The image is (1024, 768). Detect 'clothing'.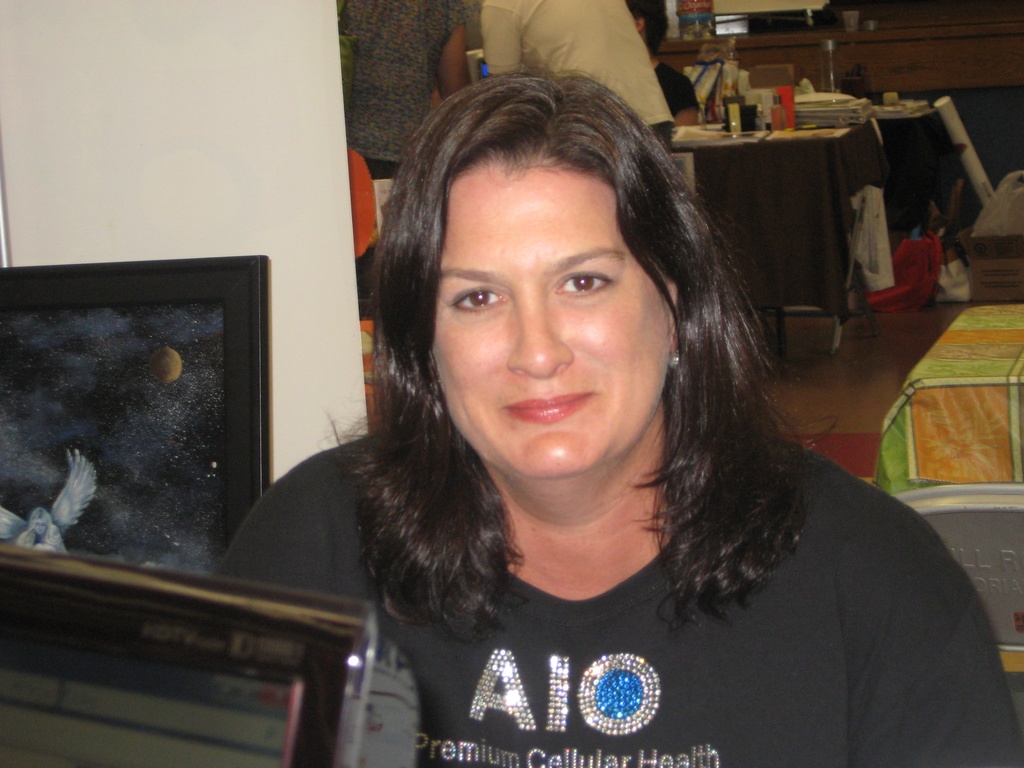
Detection: box=[477, 0, 673, 141].
